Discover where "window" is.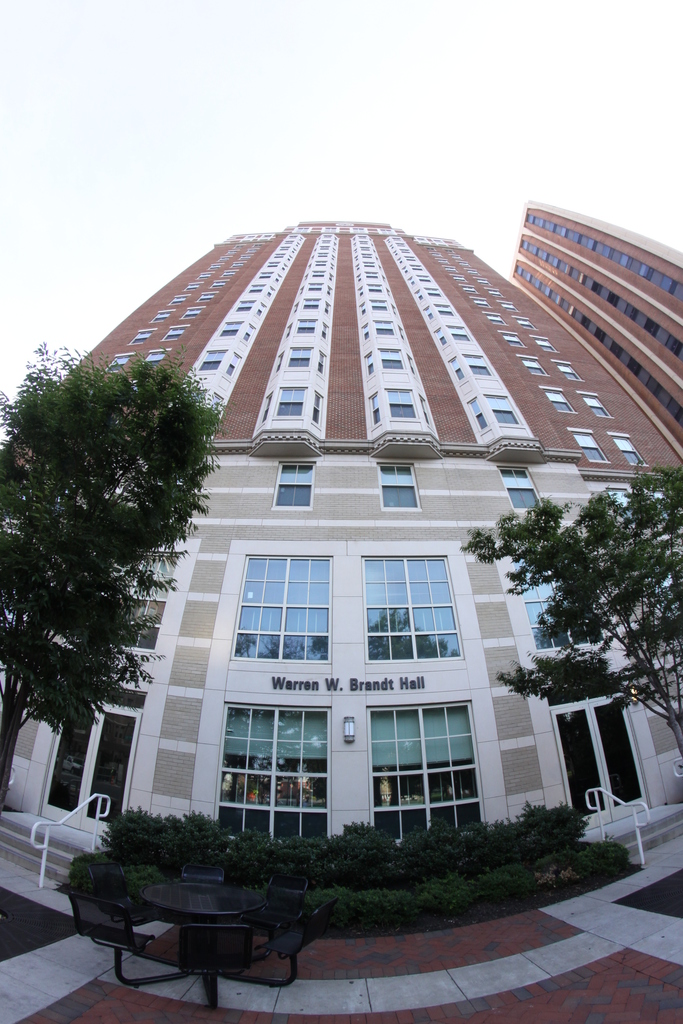
Discovered at box=[182, 304, 203, 318].
